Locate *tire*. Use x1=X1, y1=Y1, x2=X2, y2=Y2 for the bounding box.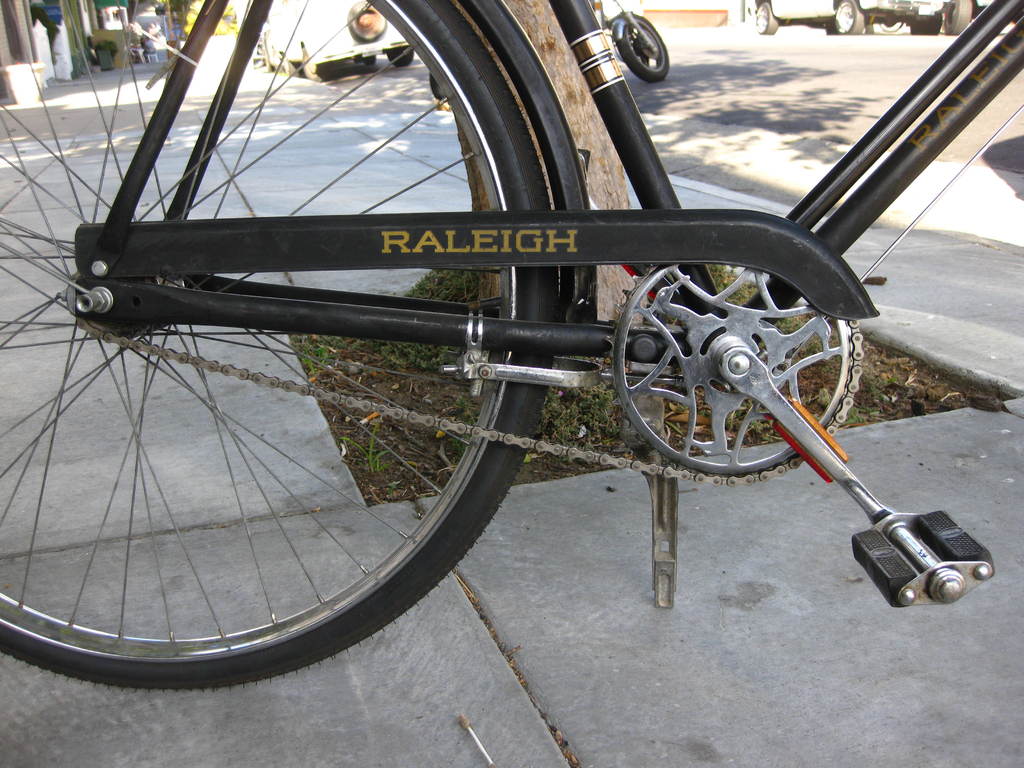
x1=356, y1=51, x2=364, y2=63.
